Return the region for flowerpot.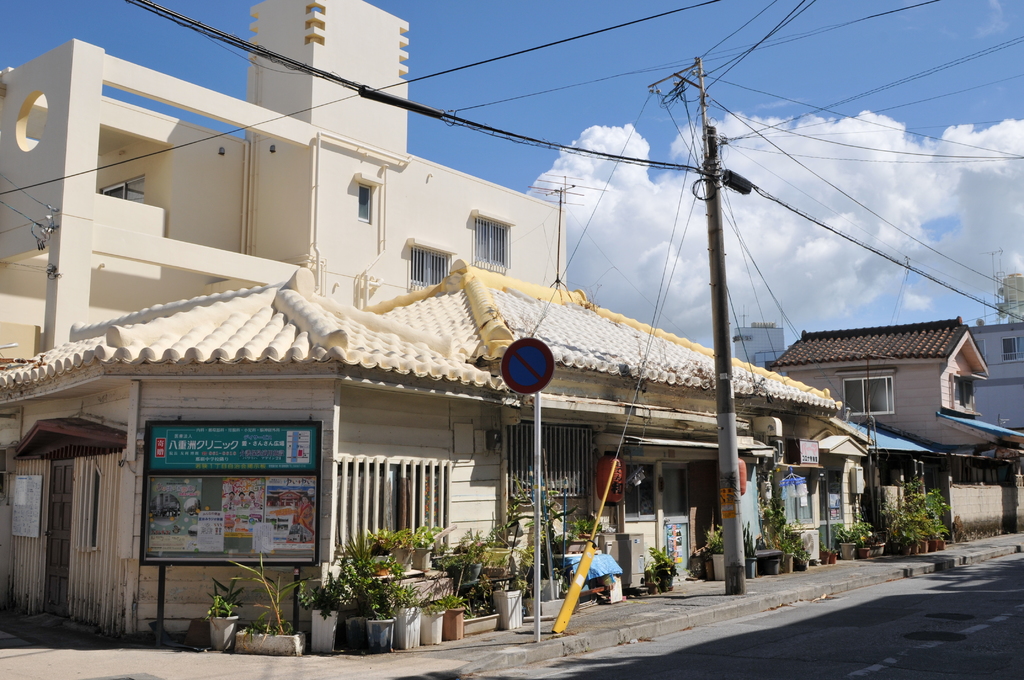
[843,540,858,559].
